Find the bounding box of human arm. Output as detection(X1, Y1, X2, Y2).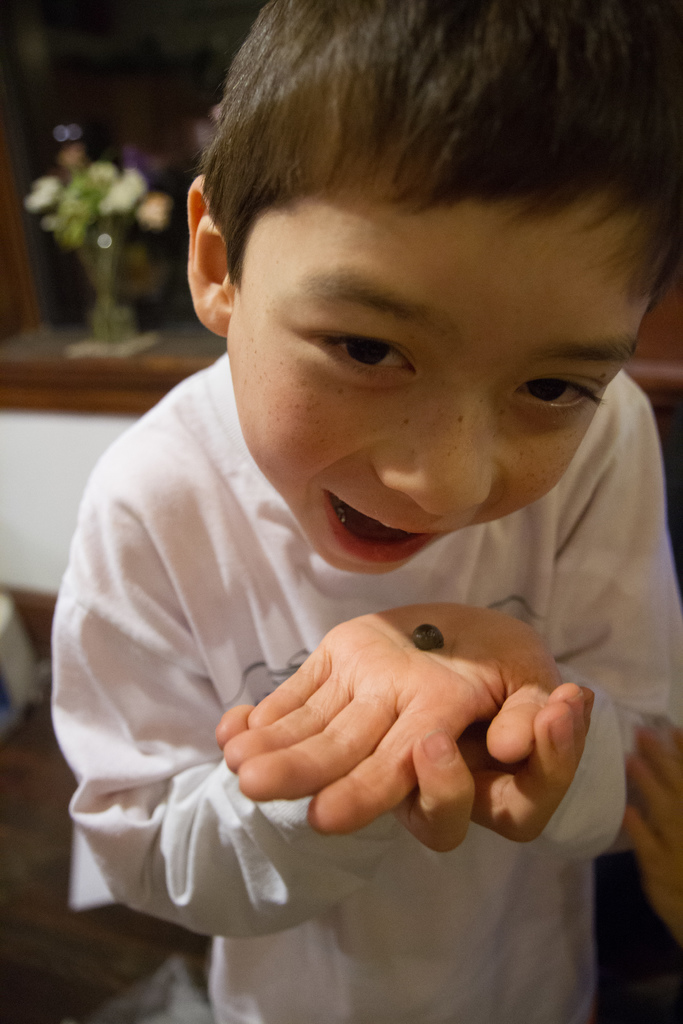
detection(227, 410, 682, 863).
